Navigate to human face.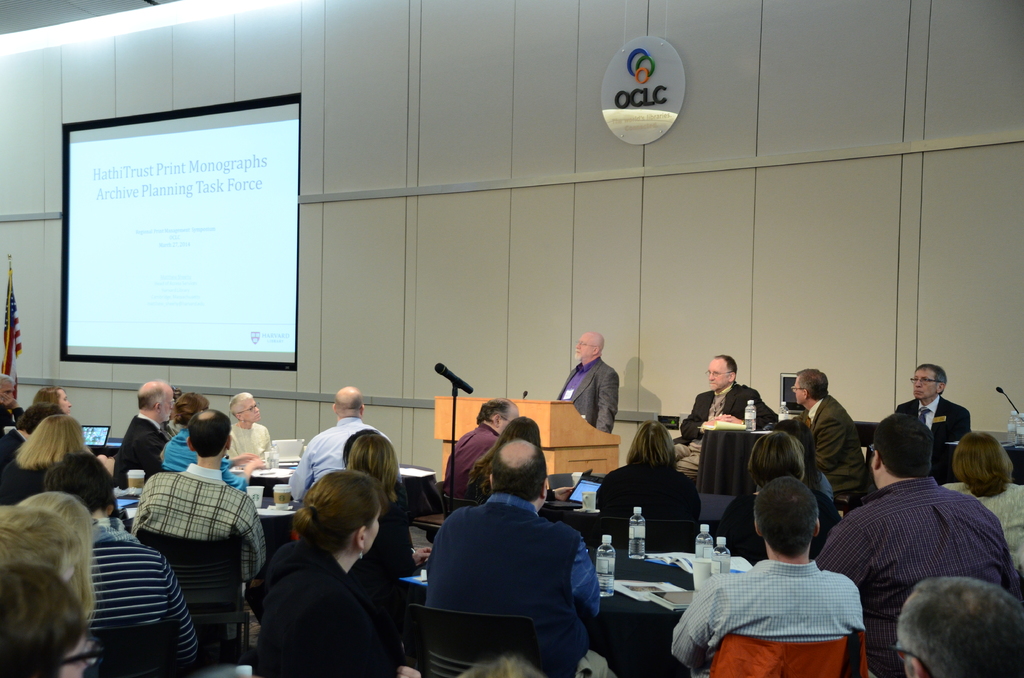
Navigation target: <box>365,503,380,551</box>.
